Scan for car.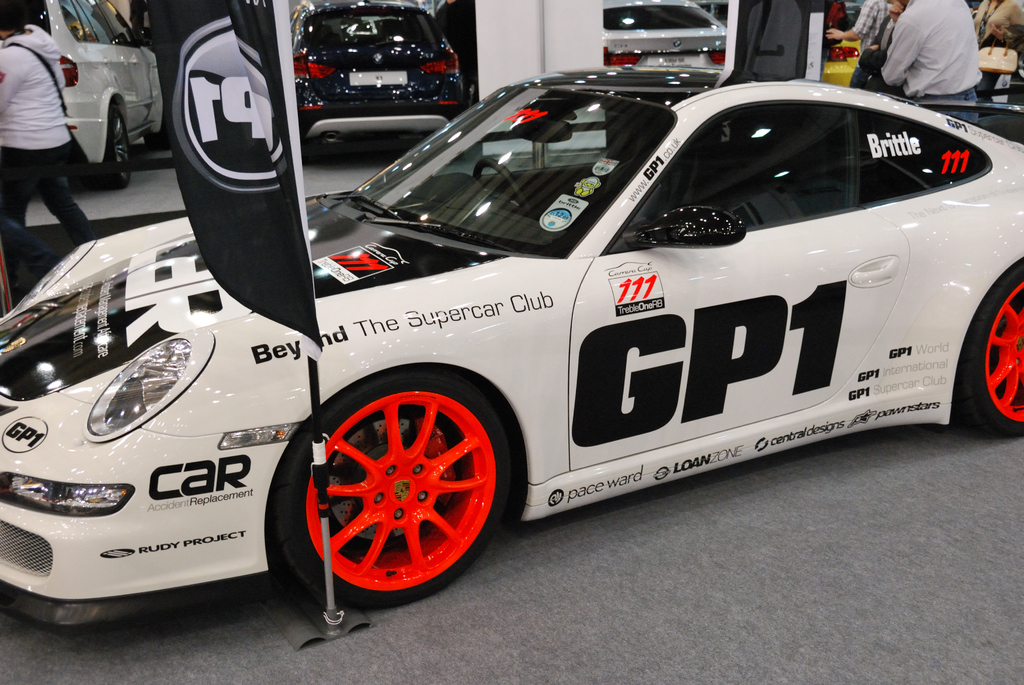
Scan result: <region>603, 0, 729, 68</region>.
